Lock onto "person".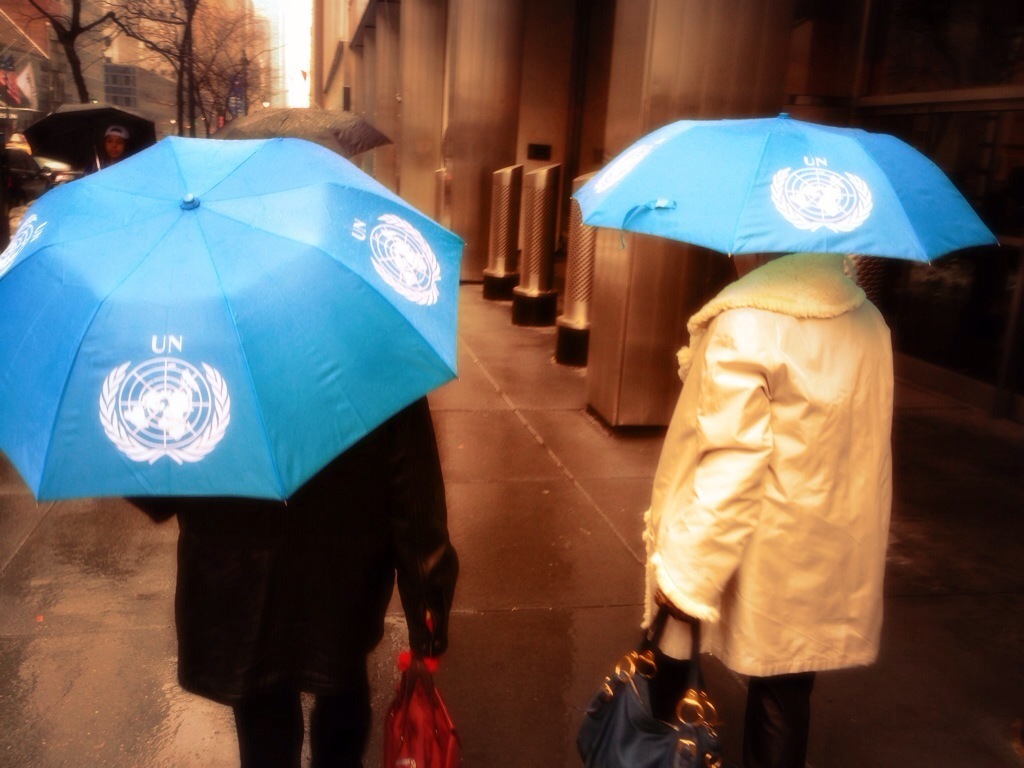
Locked: (636, 251, 897, 767).
